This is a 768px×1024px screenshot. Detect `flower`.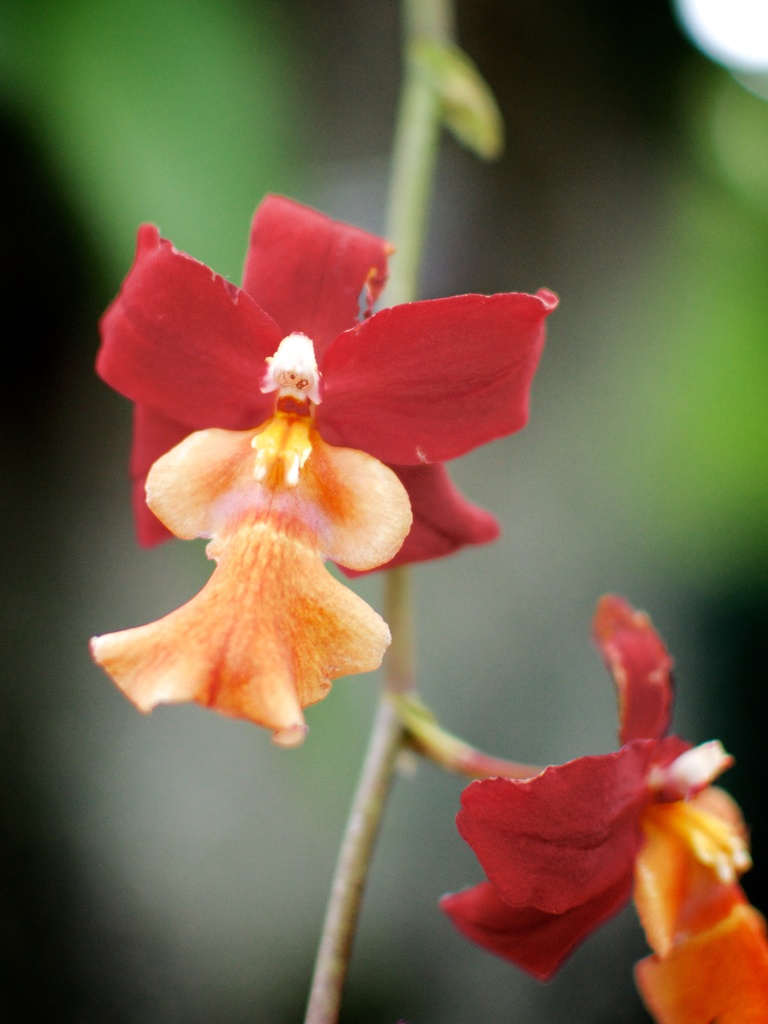
{"x1": 432, "y1": 598, "x2": 767, "y2": 1021}.
